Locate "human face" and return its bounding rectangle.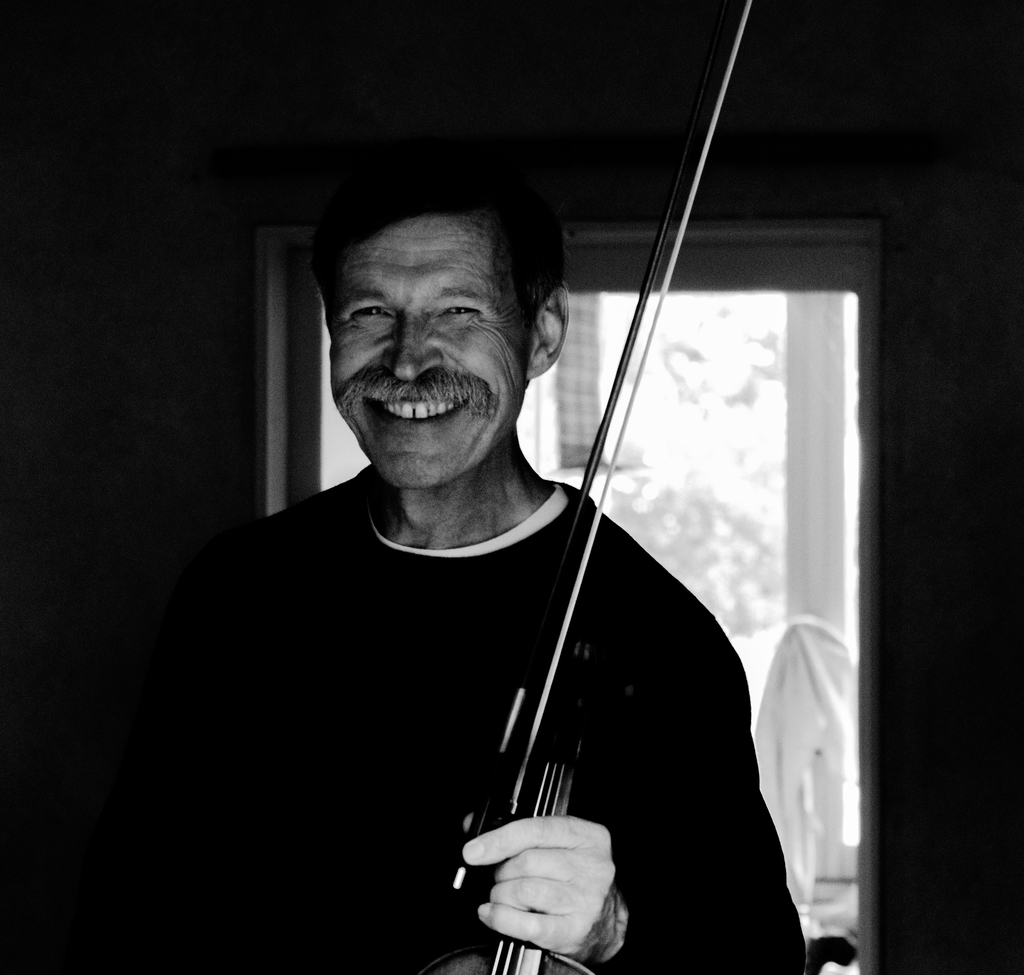
{"x1": 330, "y1": 207, "x2": 522, "y2": 492}.
